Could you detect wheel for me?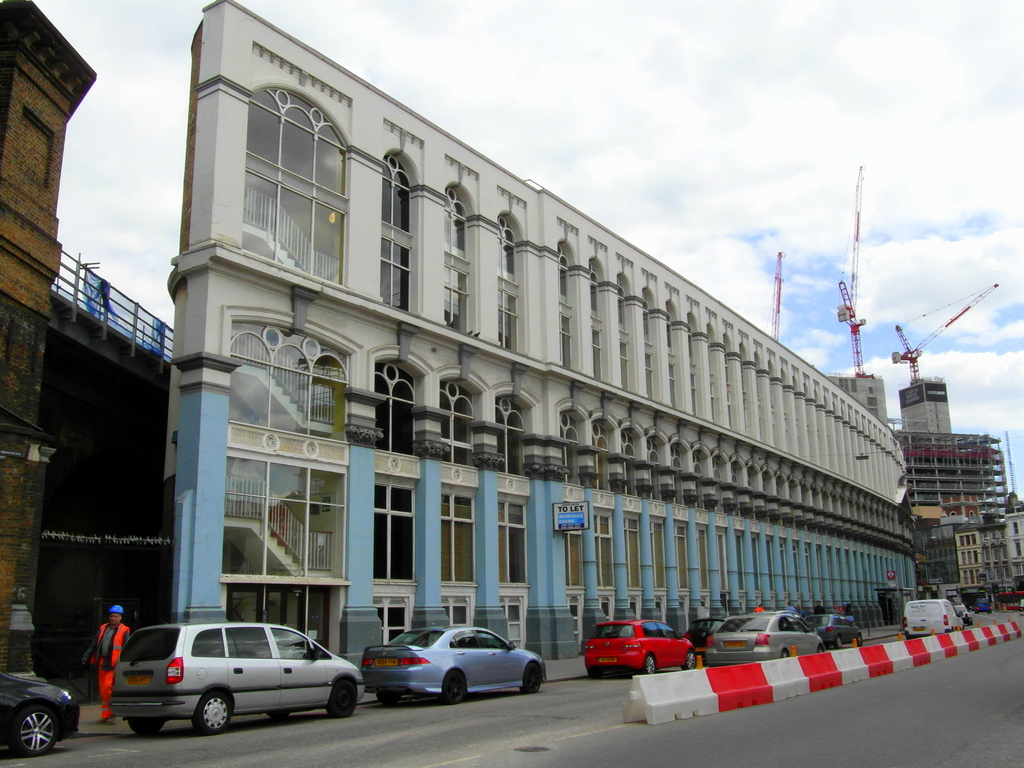
Detection result: box=[129, 718, 163, 734].
